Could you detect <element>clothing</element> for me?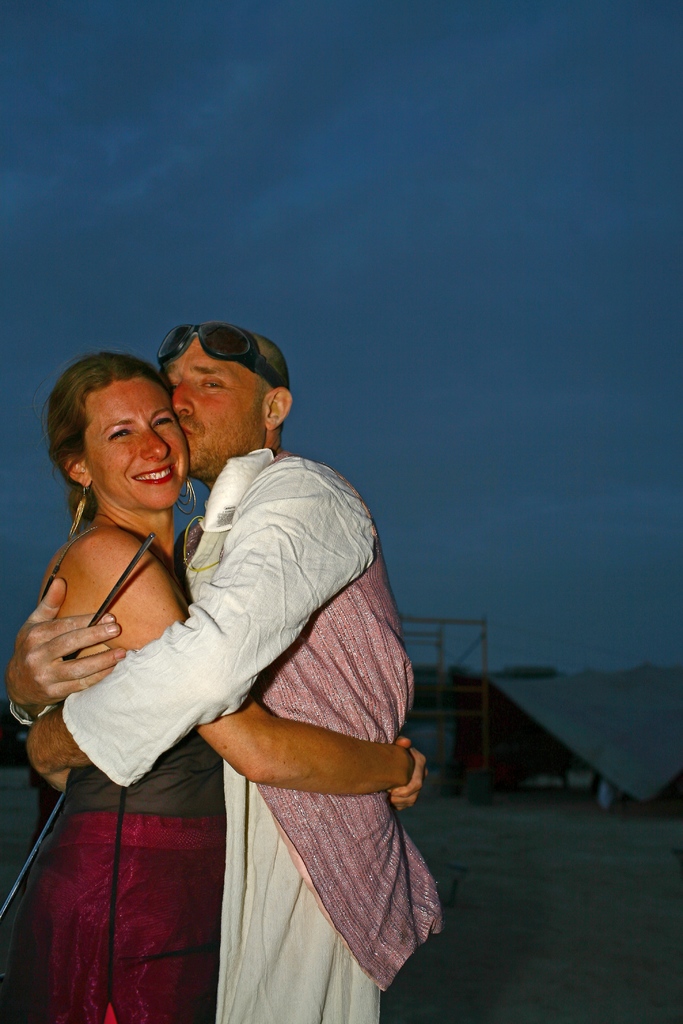
Detection result: bbox=(28, 552, 213, 1023).
